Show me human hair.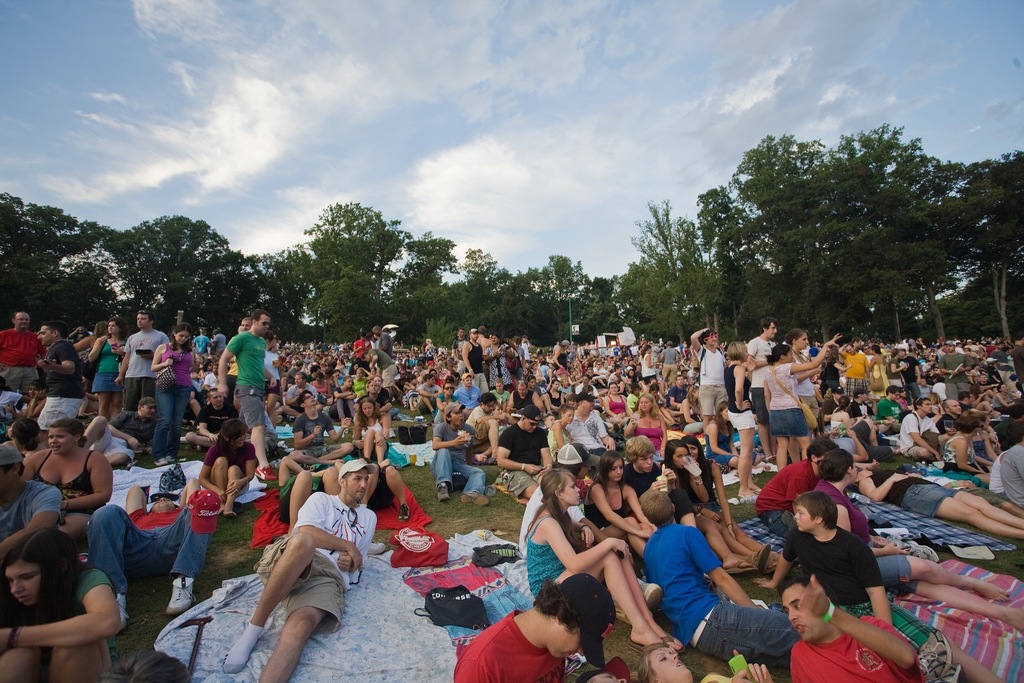
human hair is here: 726 342 748 363.
